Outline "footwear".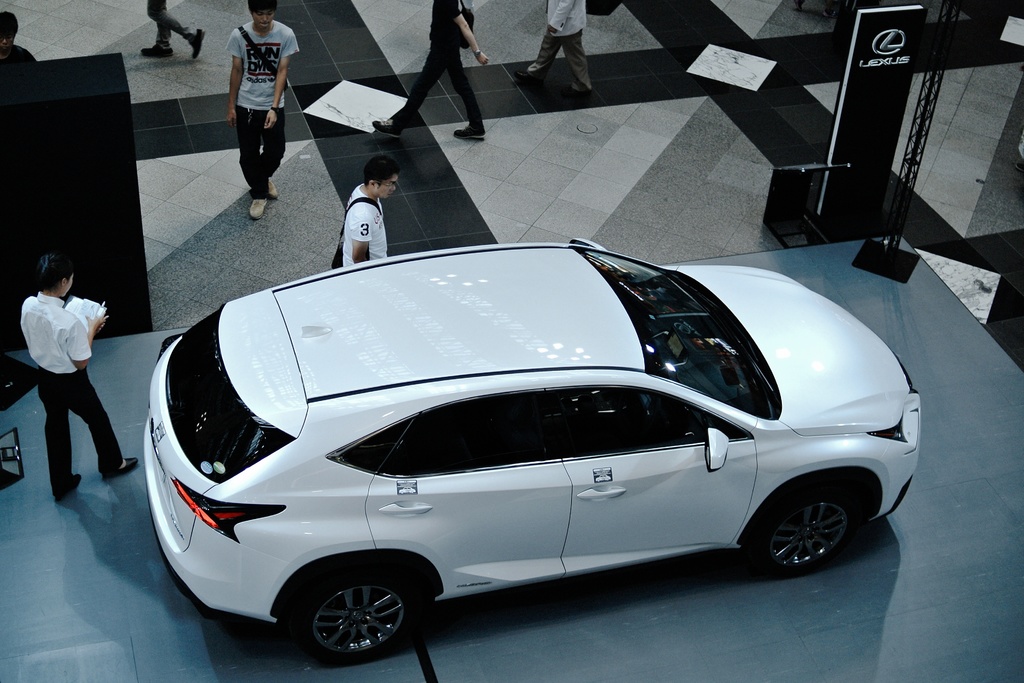
Outline: 53, 470, 83, 502.
